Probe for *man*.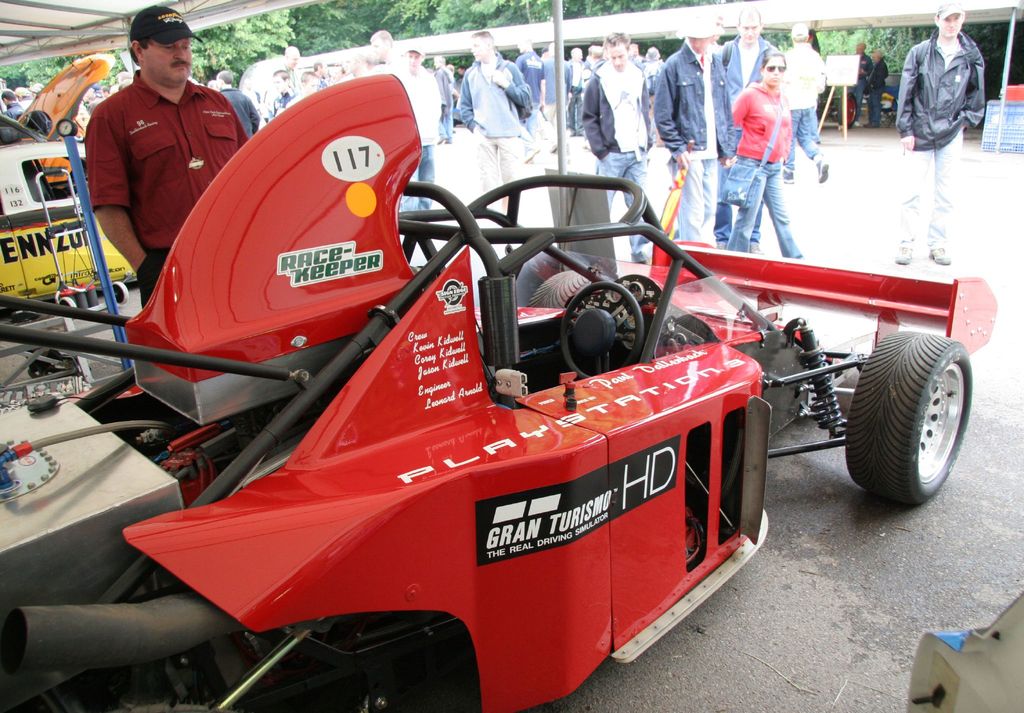
Probe result: bbox=(632, 41, 640, 62).
